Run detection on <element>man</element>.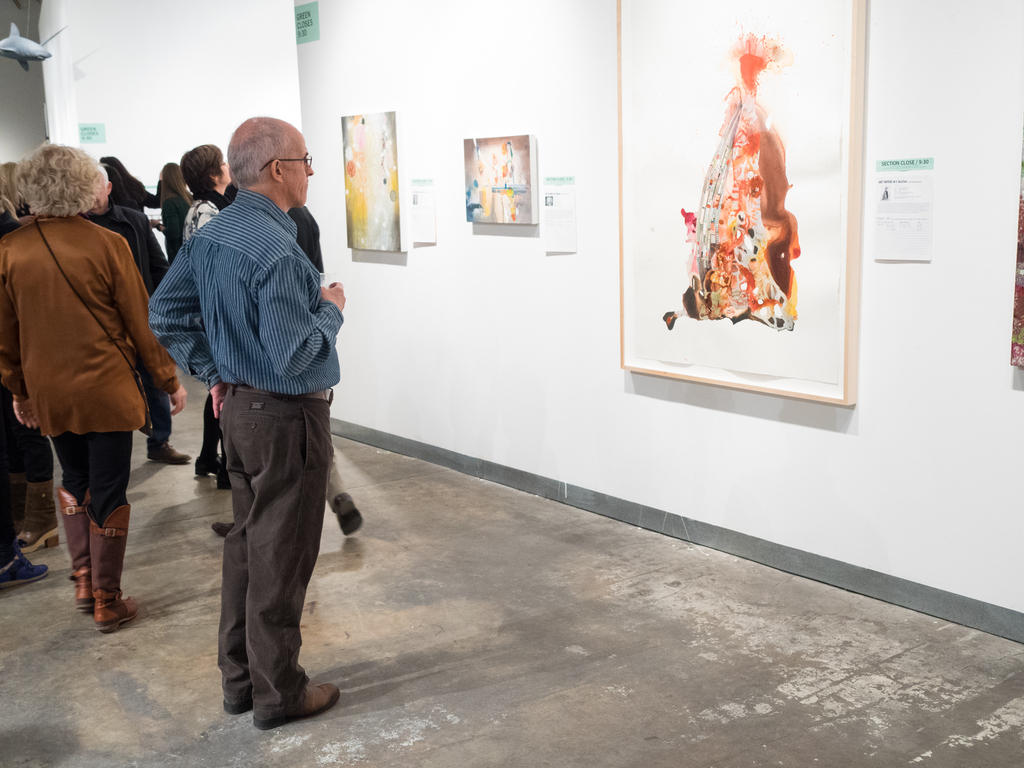
Result: {"x1": 147, "y1": 115, "x2": 345, "y2": 730}.
